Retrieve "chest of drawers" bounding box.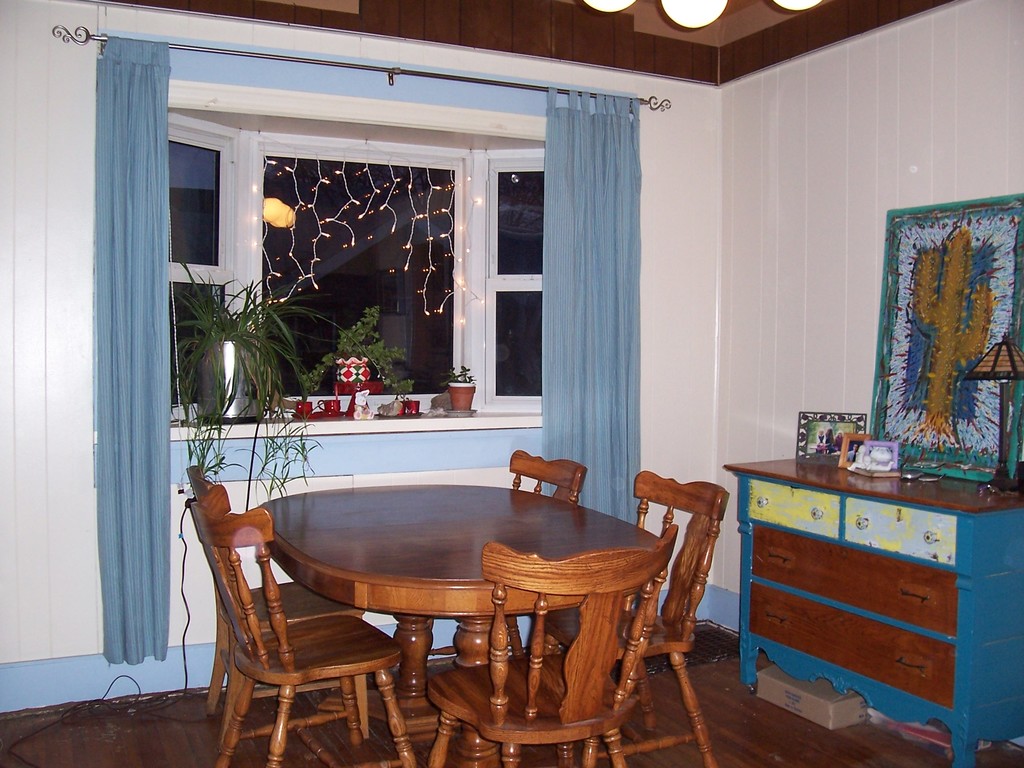
Bounding box: <bbox>719, 454, 1023, 767</bbox>.
